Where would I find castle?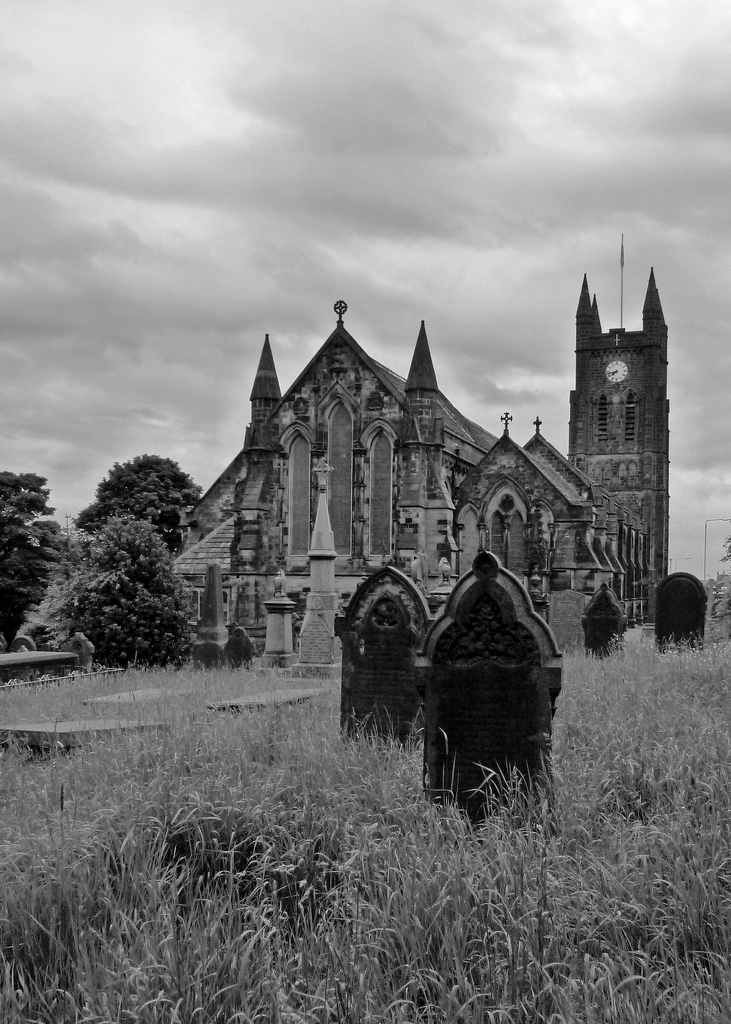
At rect(180, 257, 703, 758).
